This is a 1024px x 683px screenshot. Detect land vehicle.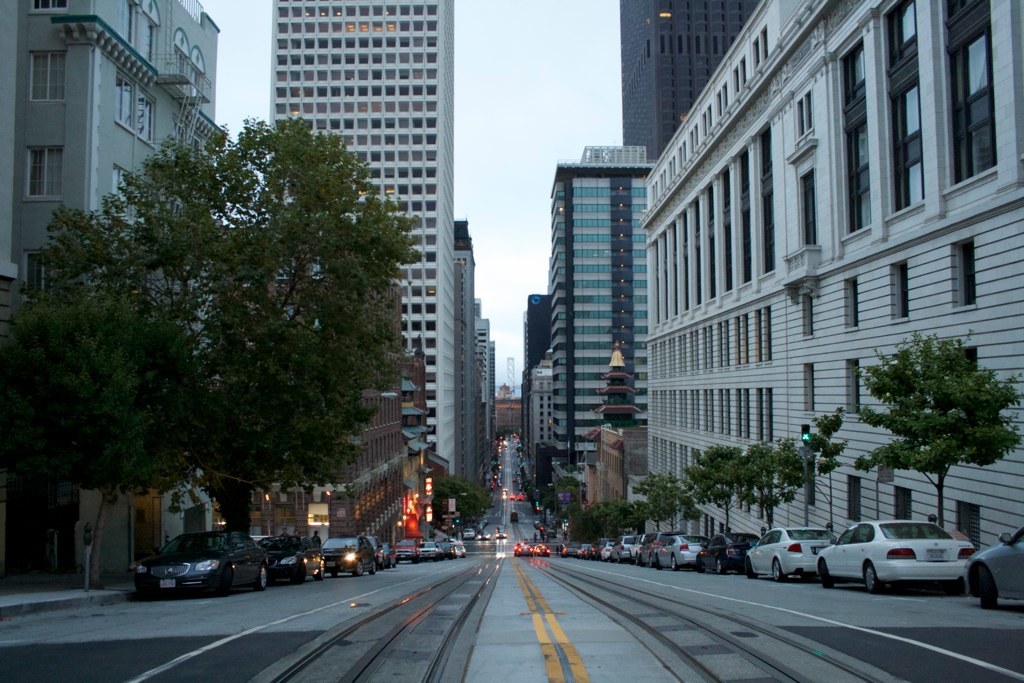
bbox=[615, 532, 643, 555].
